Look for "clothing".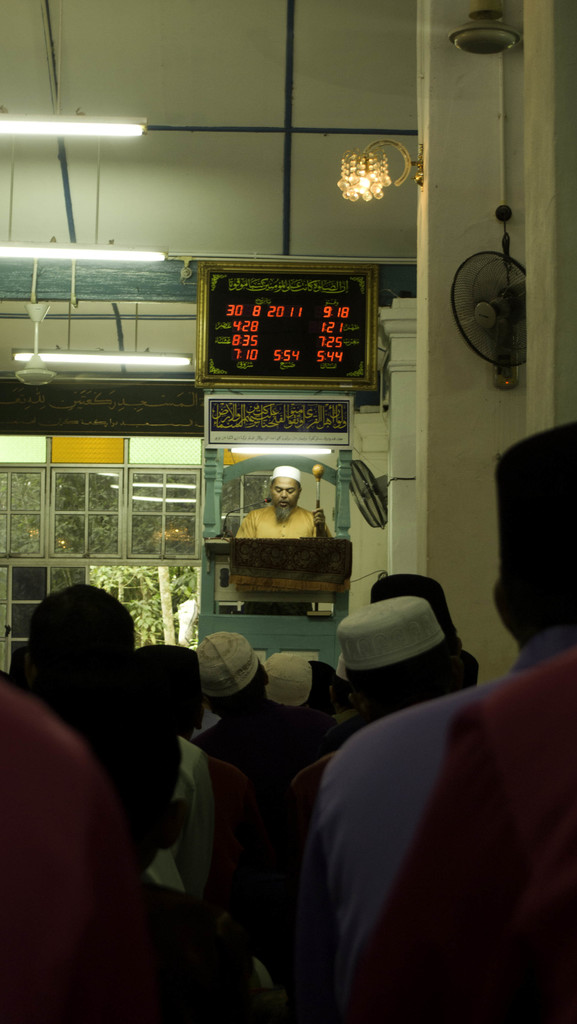
Found: BBox(235, 500, 314, 540).
